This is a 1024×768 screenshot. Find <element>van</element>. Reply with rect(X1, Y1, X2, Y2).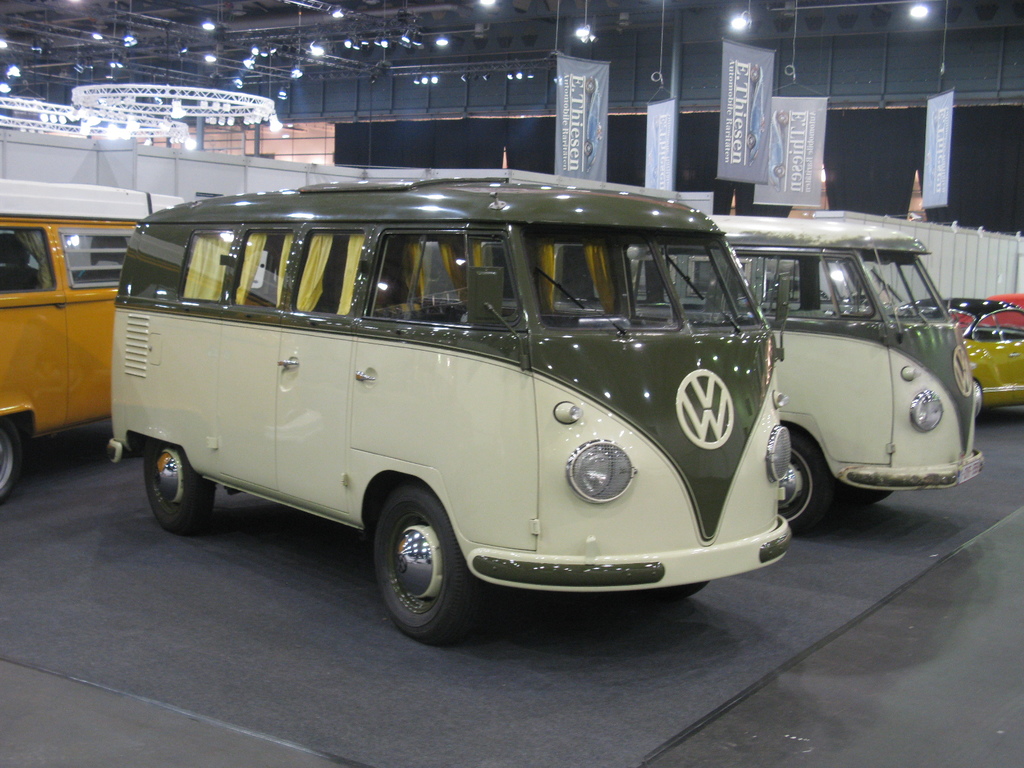
rect(634, 214, 989, 537).
